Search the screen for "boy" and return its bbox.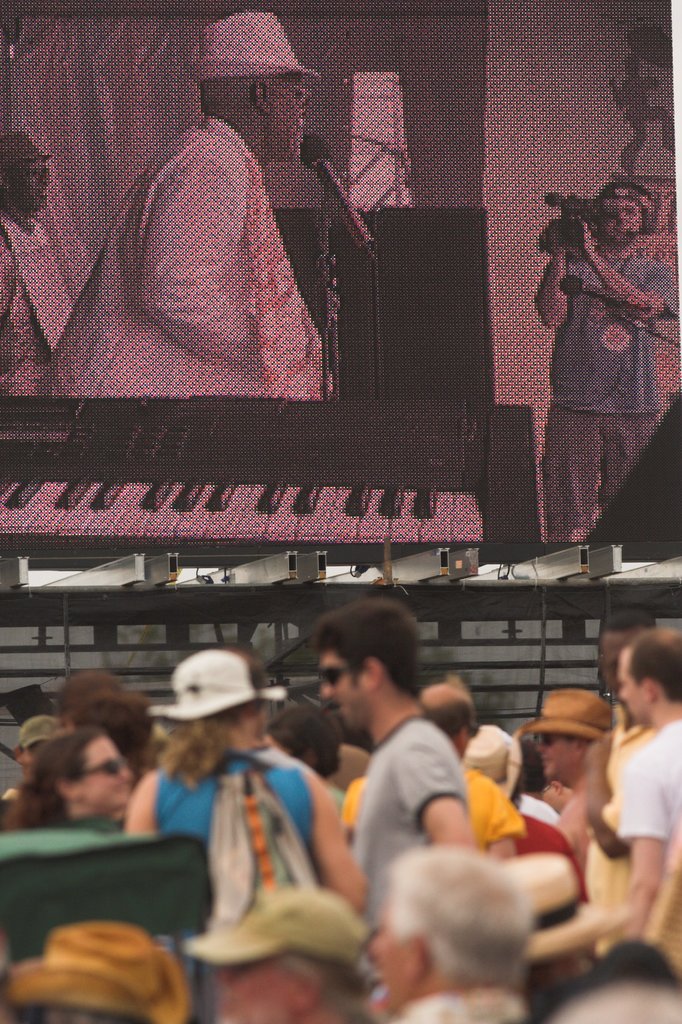
Found: 0,714,64,829.
